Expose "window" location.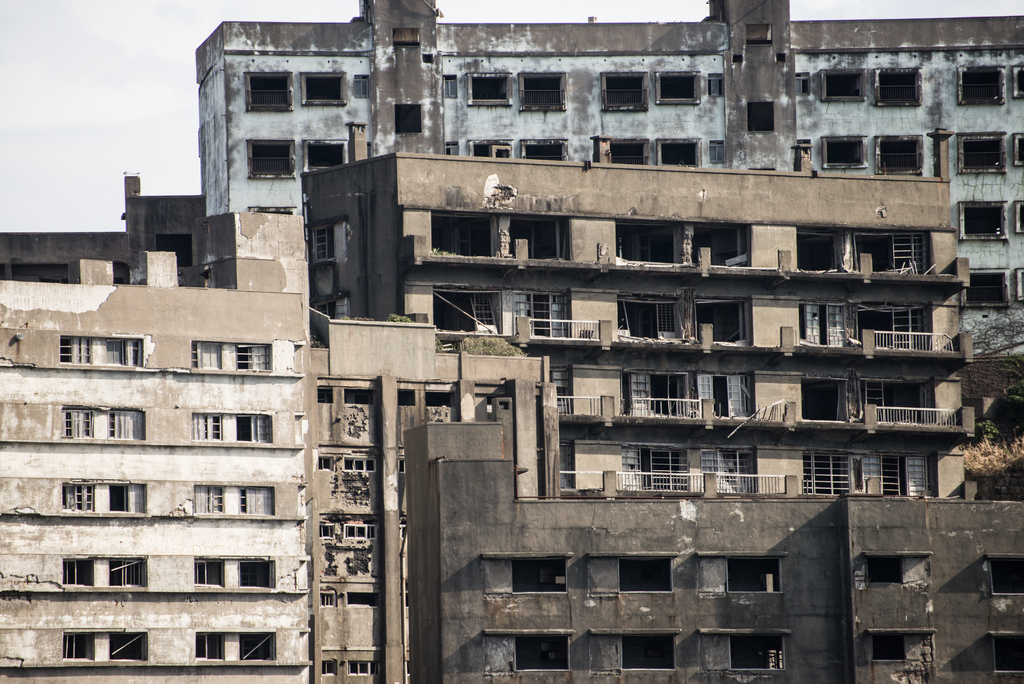
Exposed at x1=195, y1=559, x2=271, y2=589.
